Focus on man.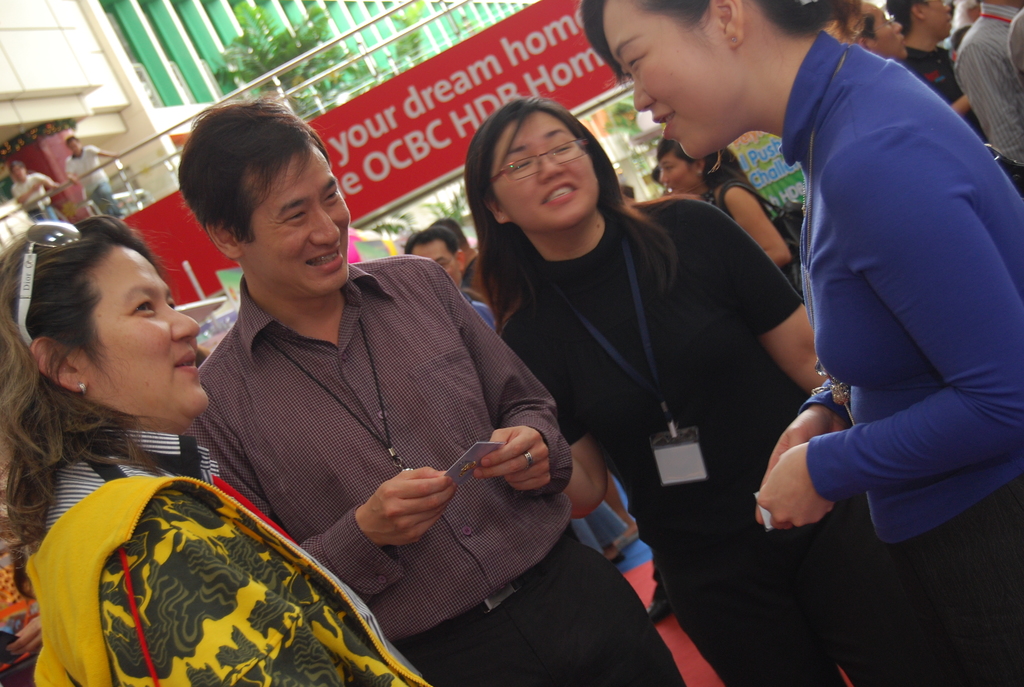
Focused at [left=9, top=162, right=65, bottom=224].
